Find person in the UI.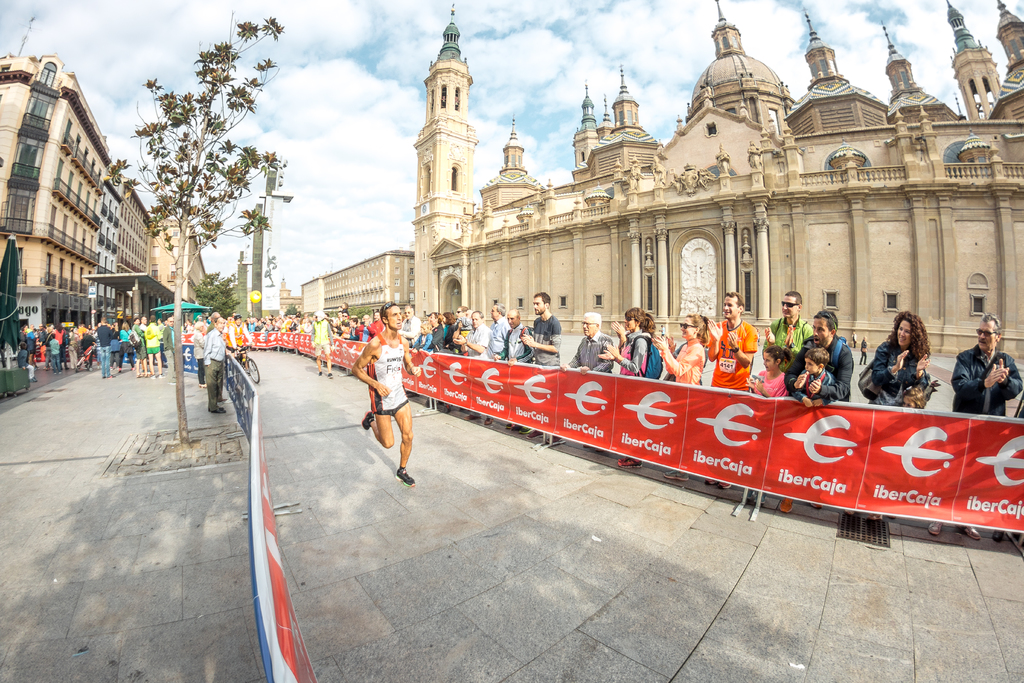
UI element at region(788, 341, 860, 404).
